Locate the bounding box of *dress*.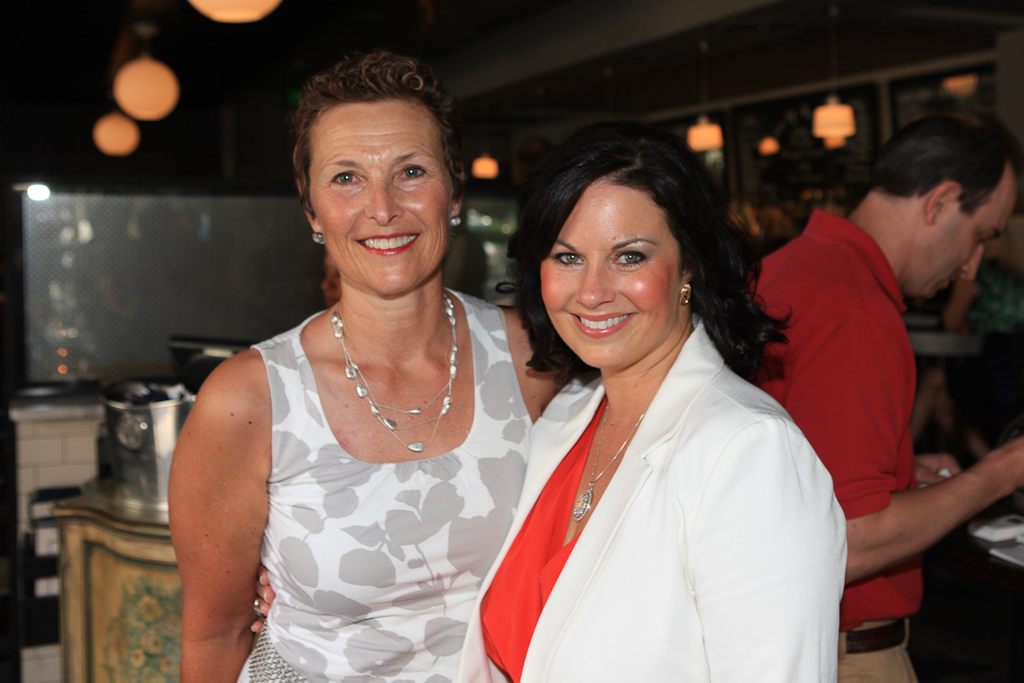
Bounding box: locate(201, 247, 536, 682).
